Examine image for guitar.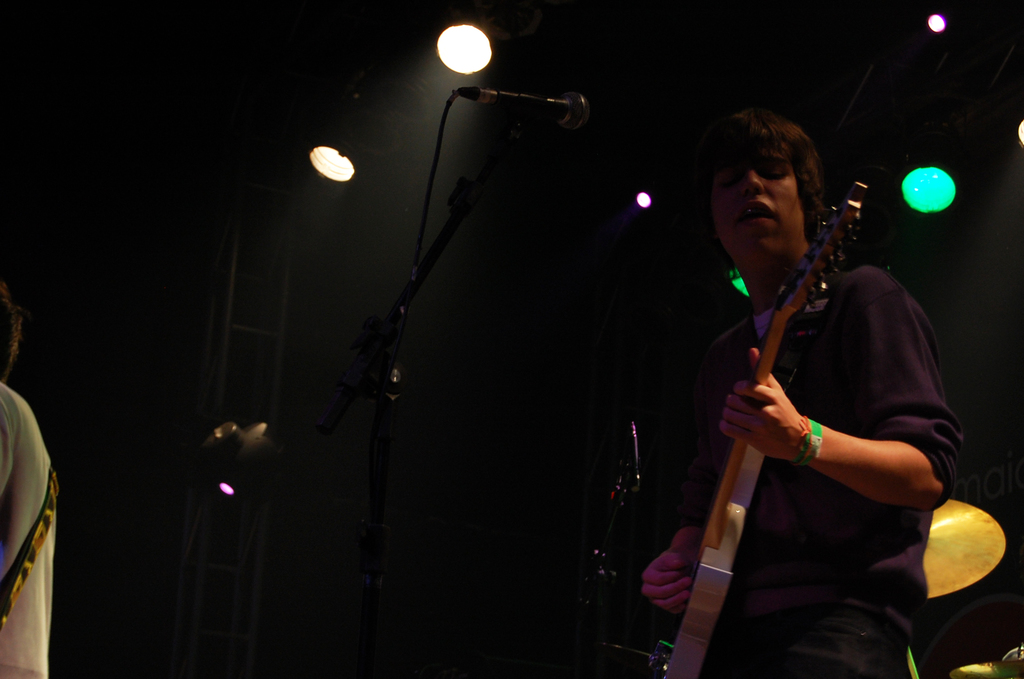
Examination result: (655,198,924,629).
